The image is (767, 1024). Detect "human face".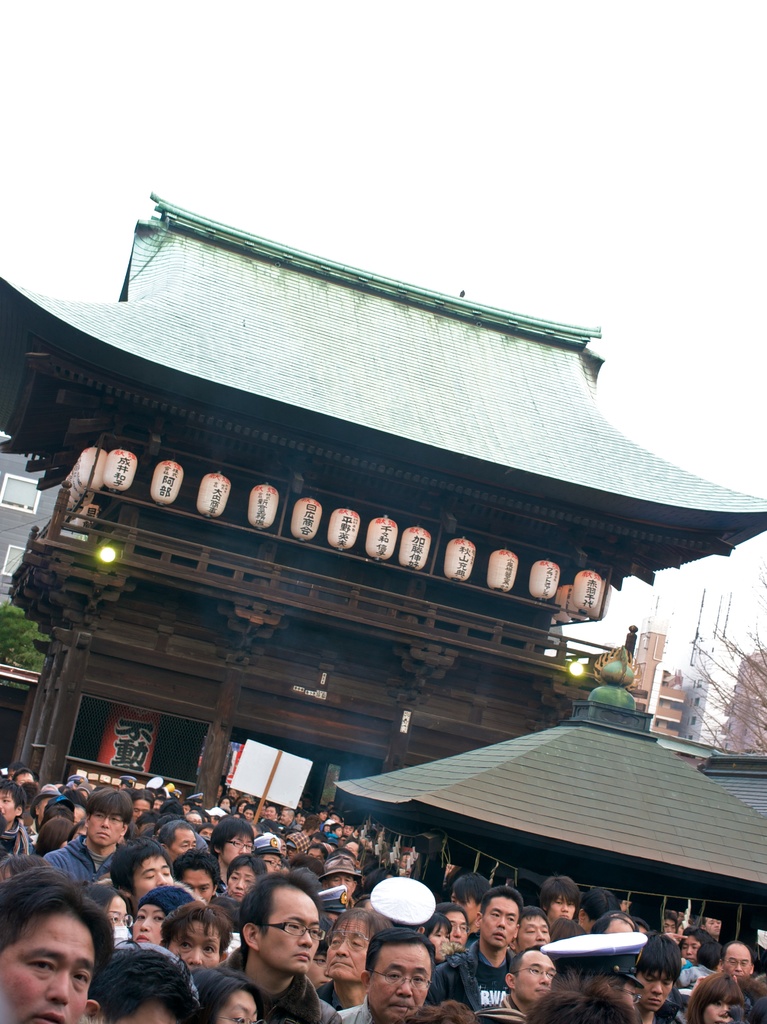
Detection: box(727, 943, 754, 979).
